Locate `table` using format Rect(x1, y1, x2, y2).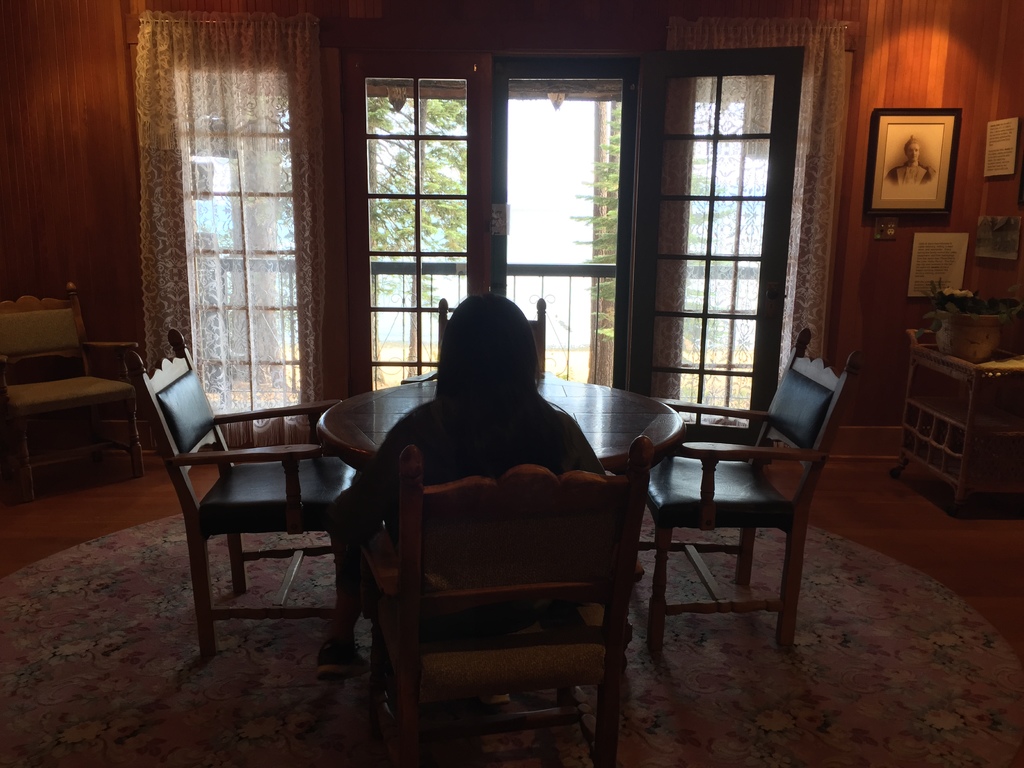
Rect(317, 374, 685, 469).
